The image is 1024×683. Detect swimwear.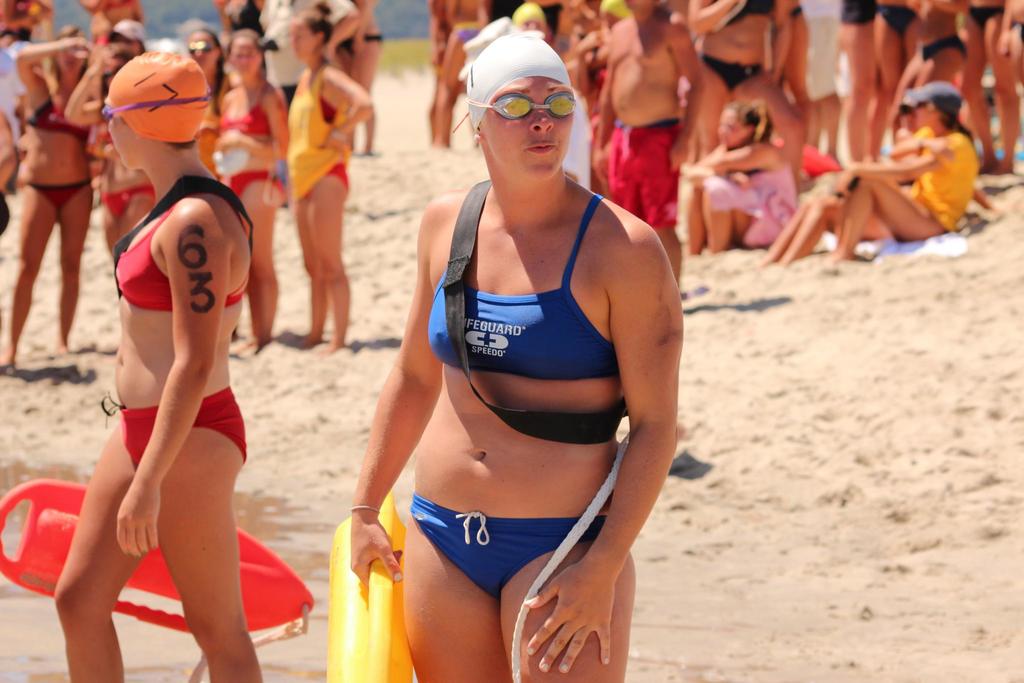
Detection: Rect(726, 0, 785, 24).
